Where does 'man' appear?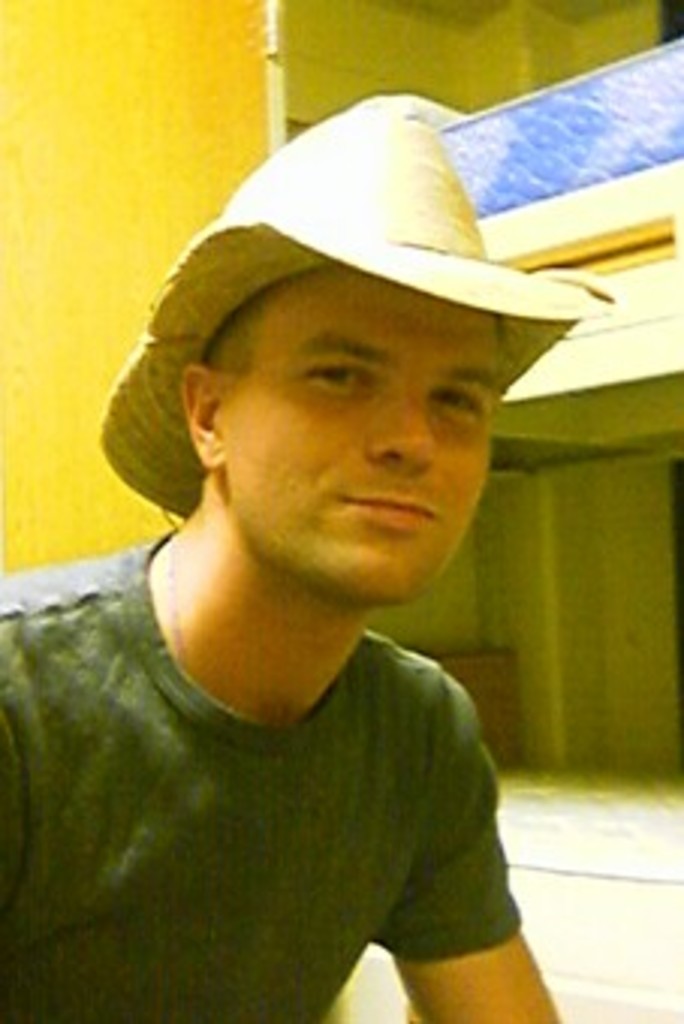
Appears at pyautogui.locateOnScreen(0, 120, 612, 1021).
